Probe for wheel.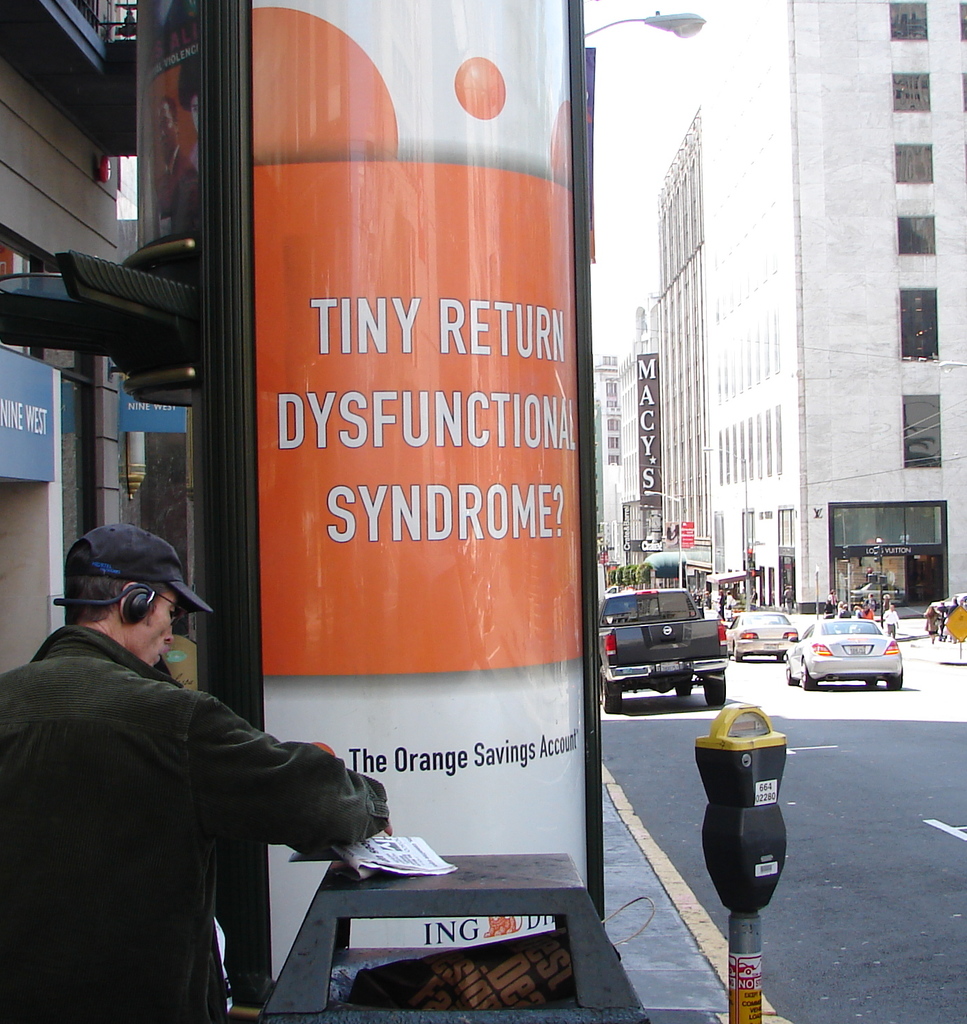
Probe result: [left=888, top=671, right=903, bottom=690].
